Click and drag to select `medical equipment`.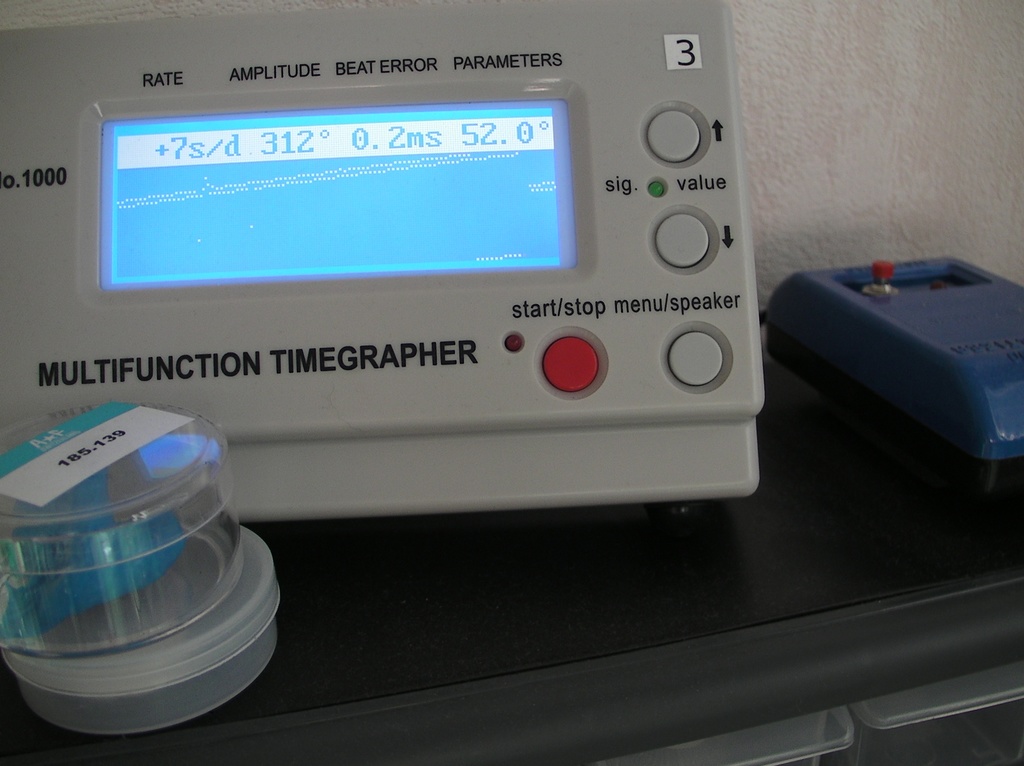
Selection: box(0, 0, 766, 520).
